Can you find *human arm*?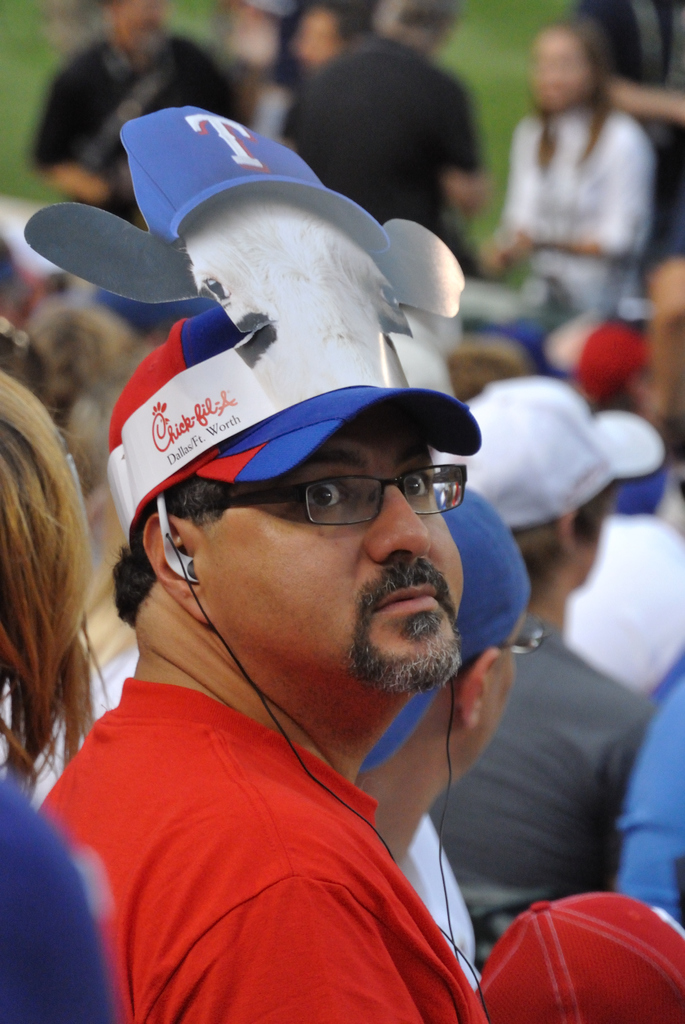
Yes, bounding box: (434, 82, 507, 241).
